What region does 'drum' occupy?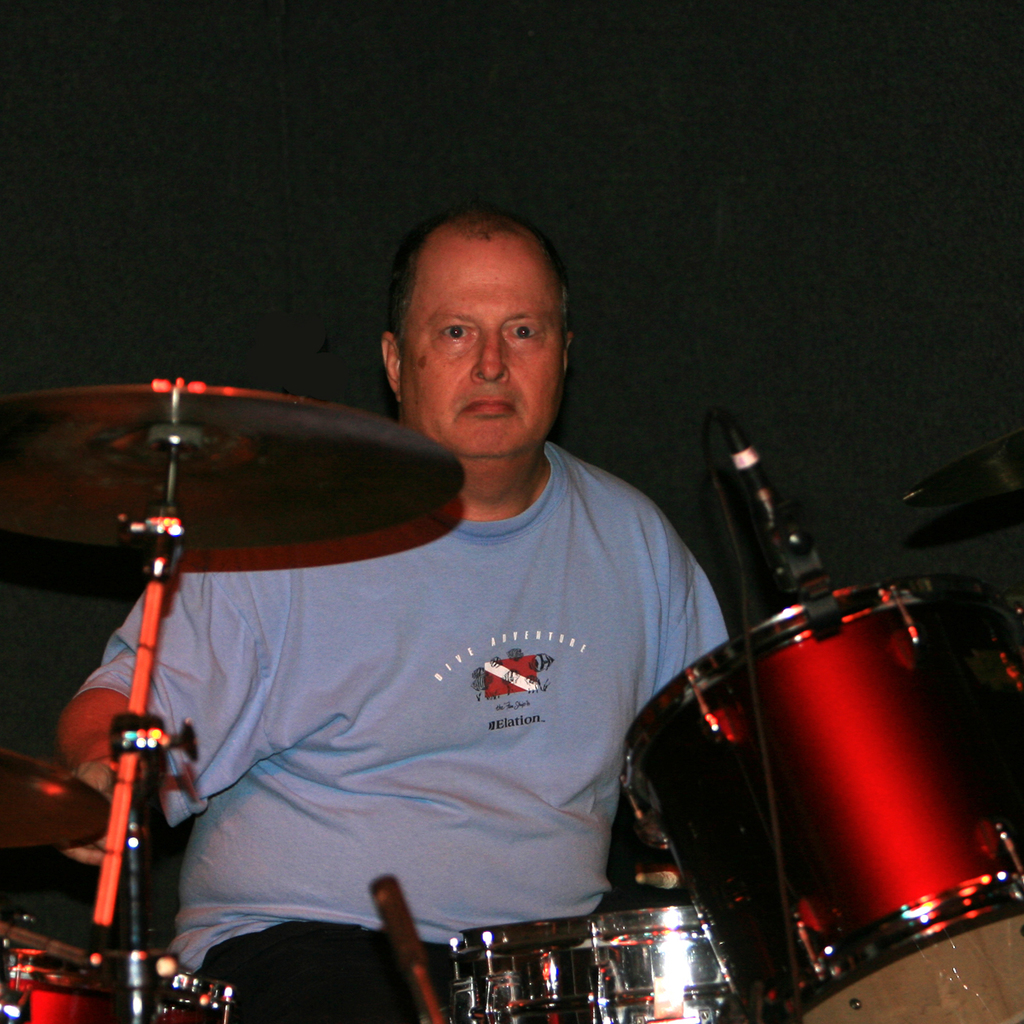
609,581,1023,1013.
